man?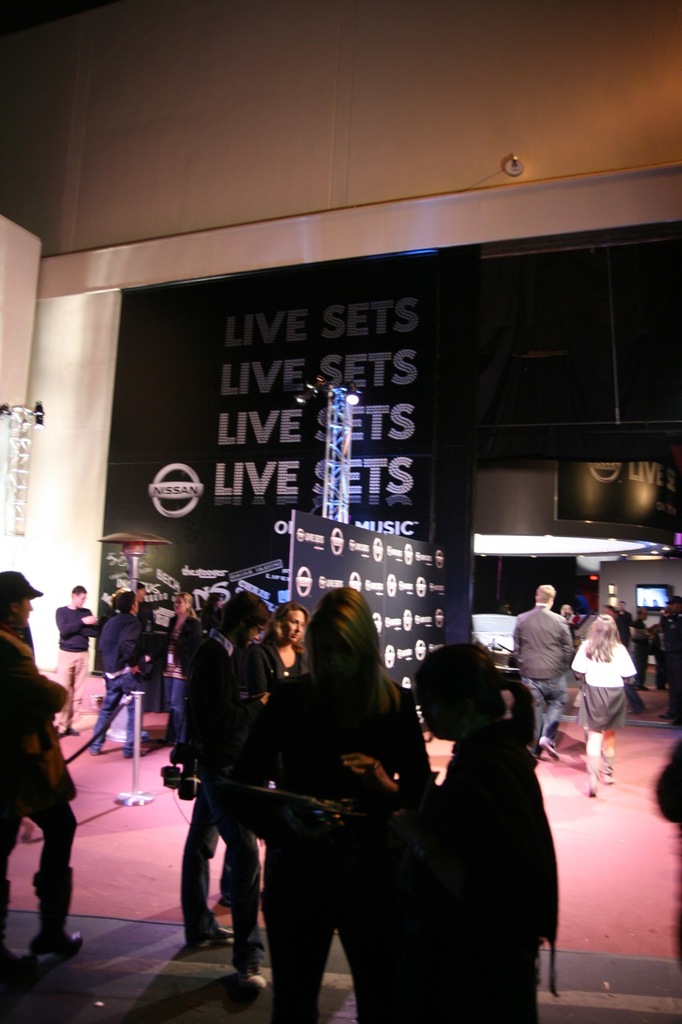
l=52, t=583, r=99, b=735
